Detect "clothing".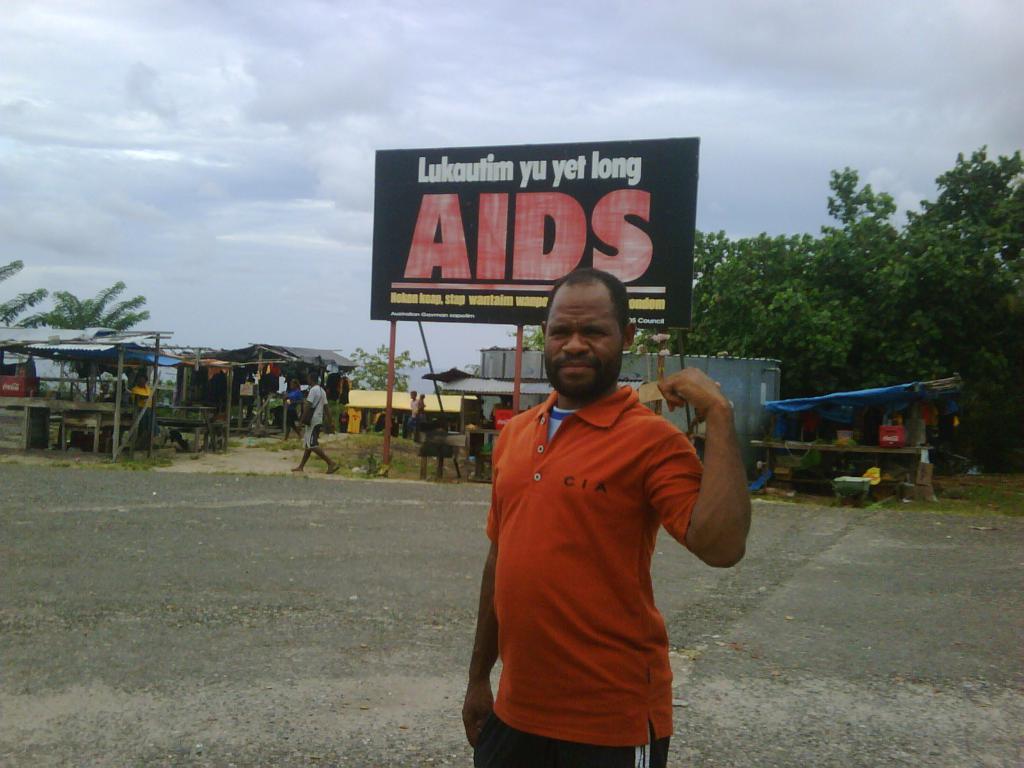
Detected at 303, 387, 331, 449.
